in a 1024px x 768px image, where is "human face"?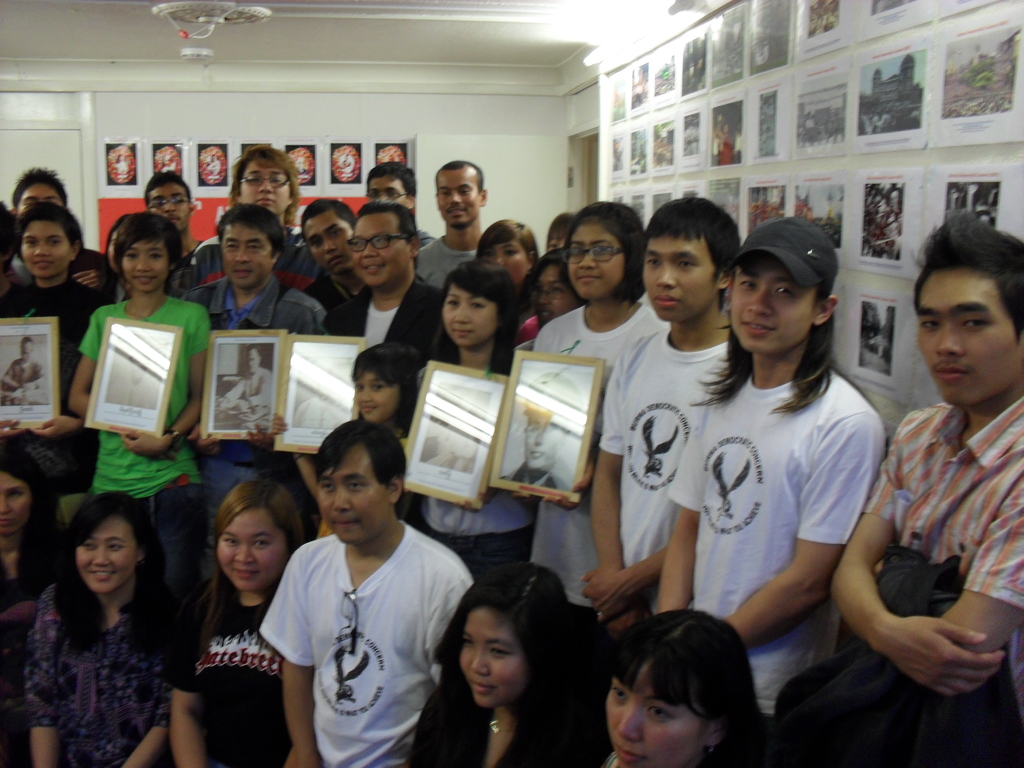
{"x1": 439, "y1": 166, "x2": 481, "y2": 226}.
